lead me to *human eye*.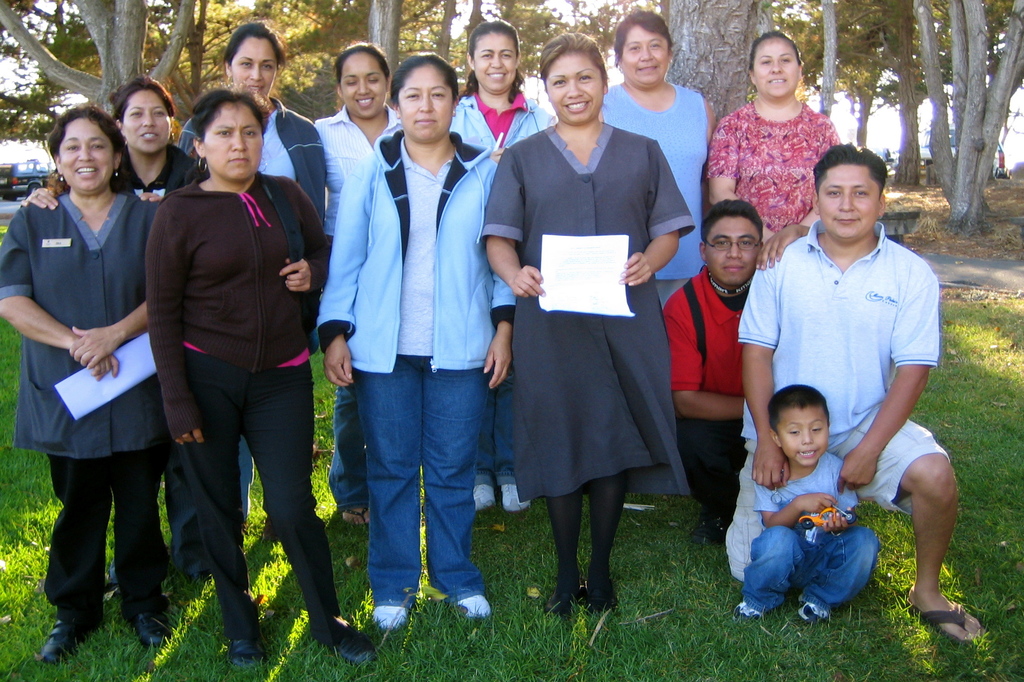
Lead to l=577, t=71, r=593, b=86.
